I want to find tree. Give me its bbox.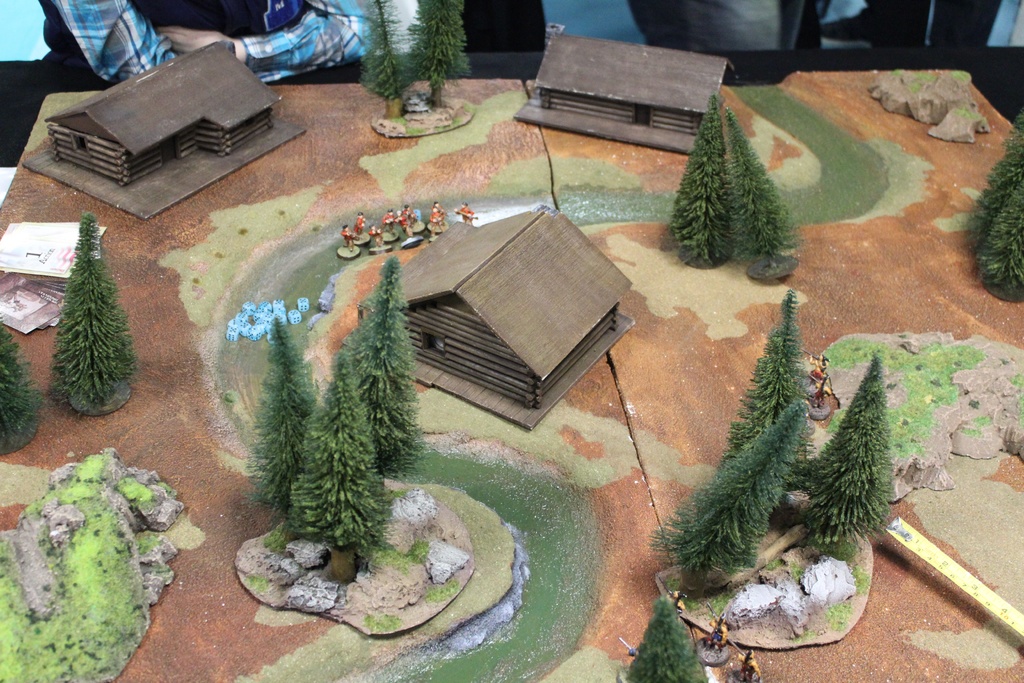
614, 590, 707, 682.
